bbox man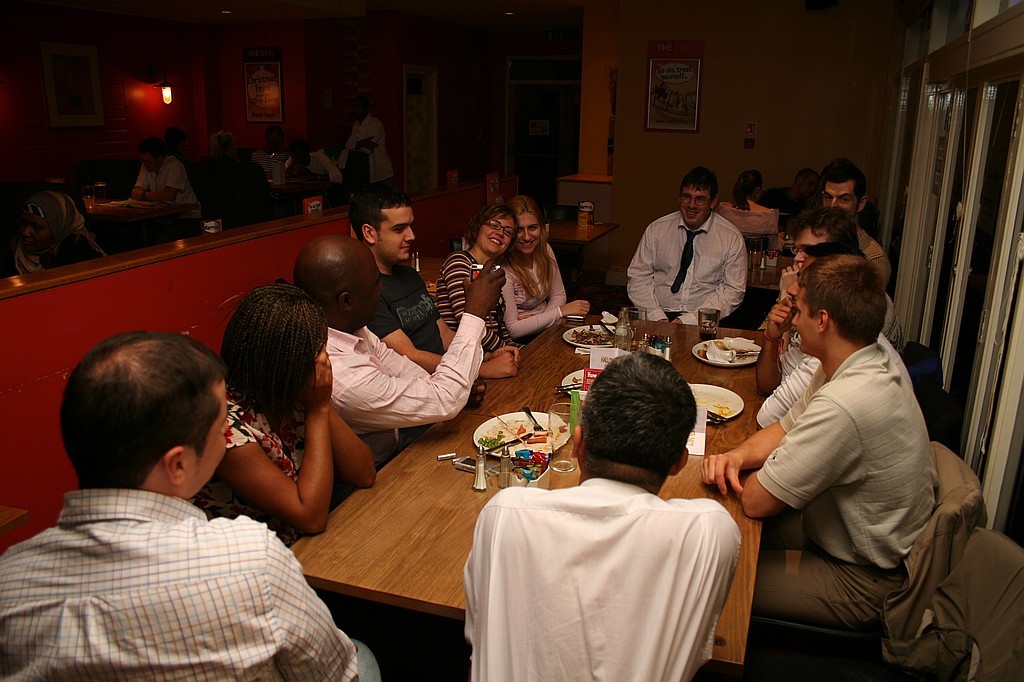
bbox=[280, 134, 343, 190]
